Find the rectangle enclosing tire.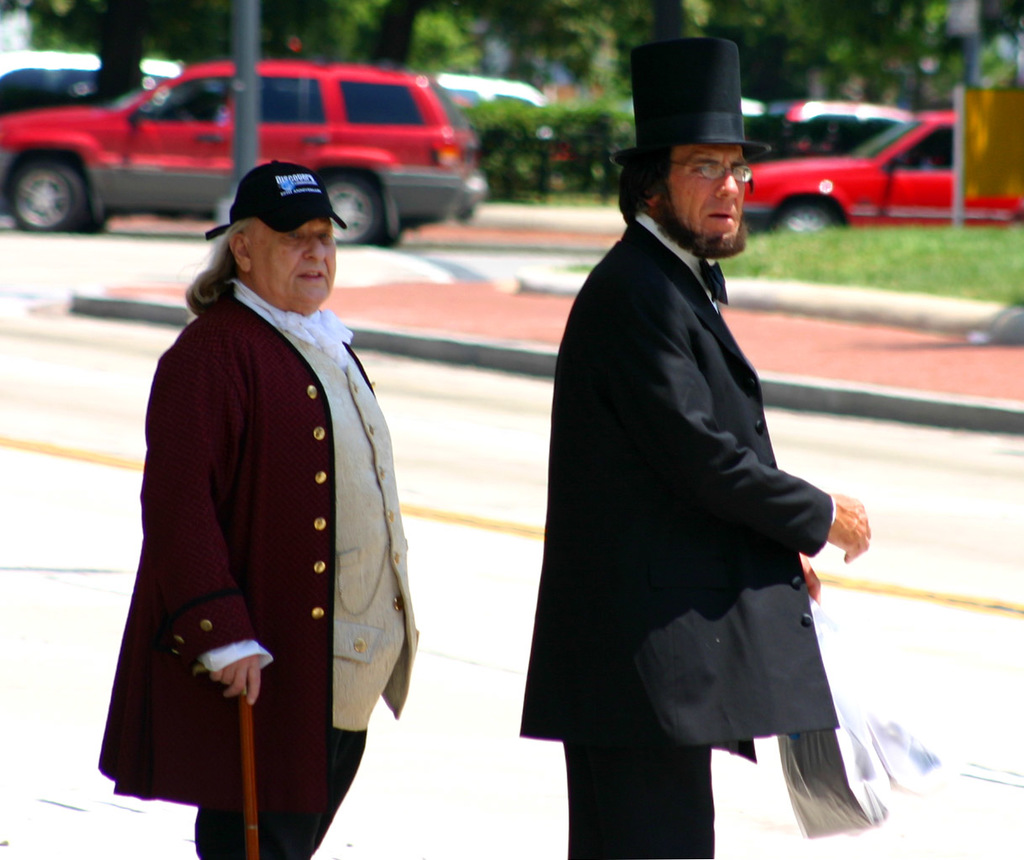
region(759, 188, 850, 232).
